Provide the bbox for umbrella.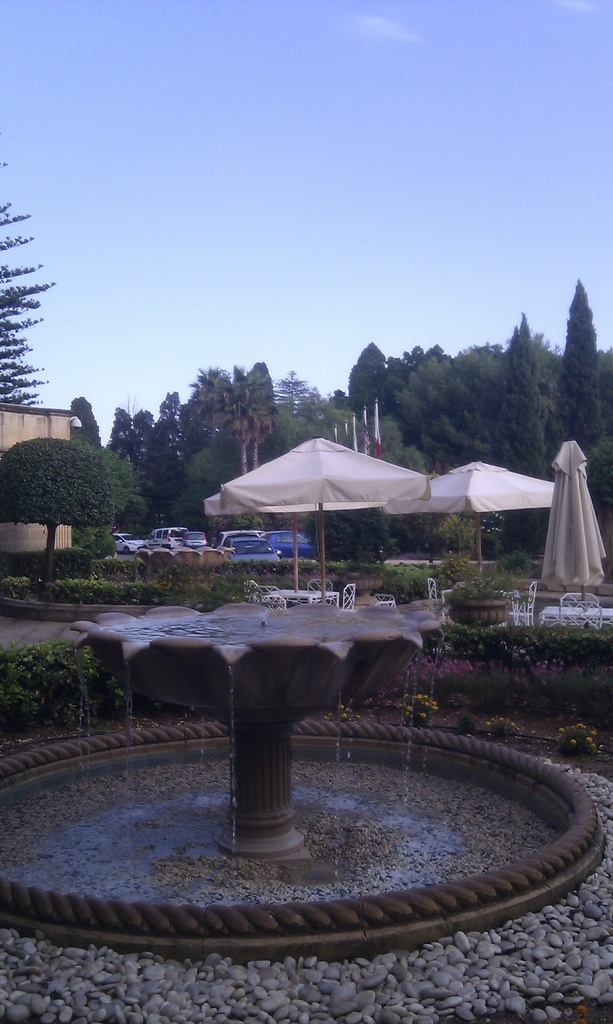
region(539, 438, 609, 608).
